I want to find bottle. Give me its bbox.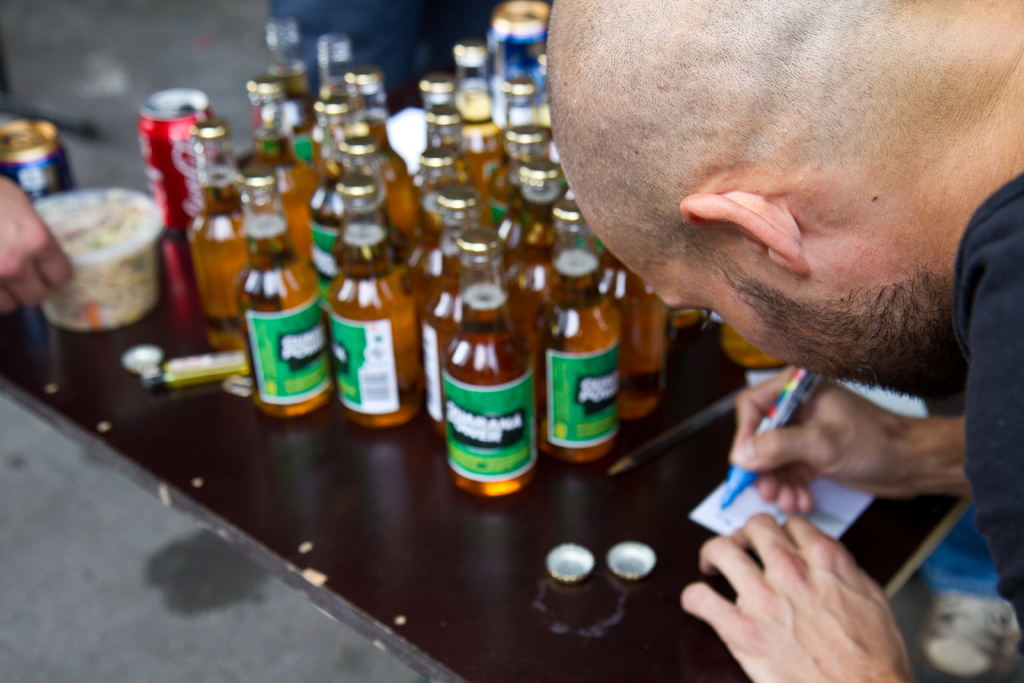
l=403, t=151, r=477, b=231.
